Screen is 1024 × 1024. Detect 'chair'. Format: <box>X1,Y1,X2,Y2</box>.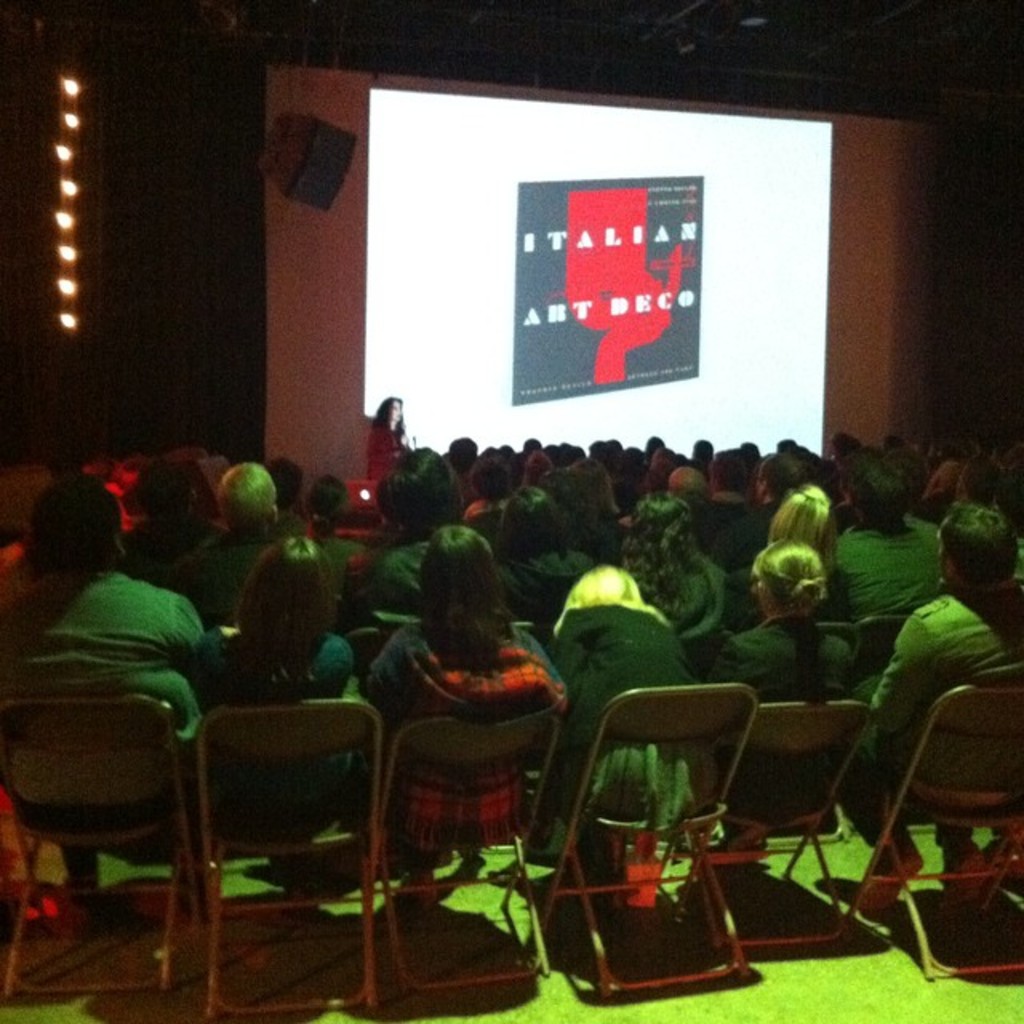
<box>829,616,950,856</box>.
